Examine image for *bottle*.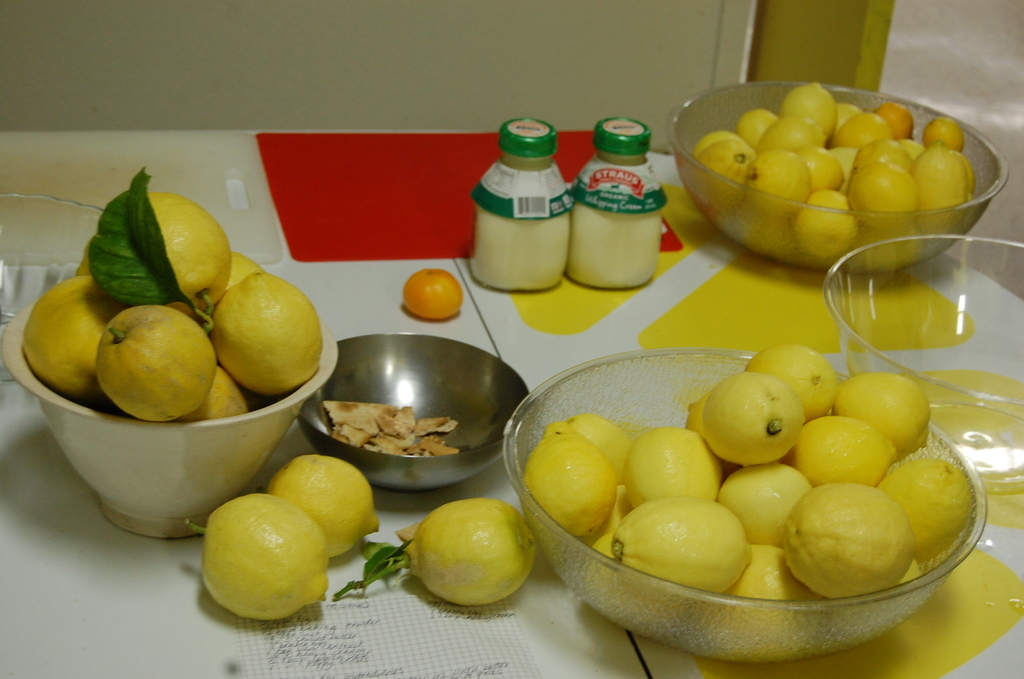
Examination result: [left=469, top=119, right=572, bottom=290].
